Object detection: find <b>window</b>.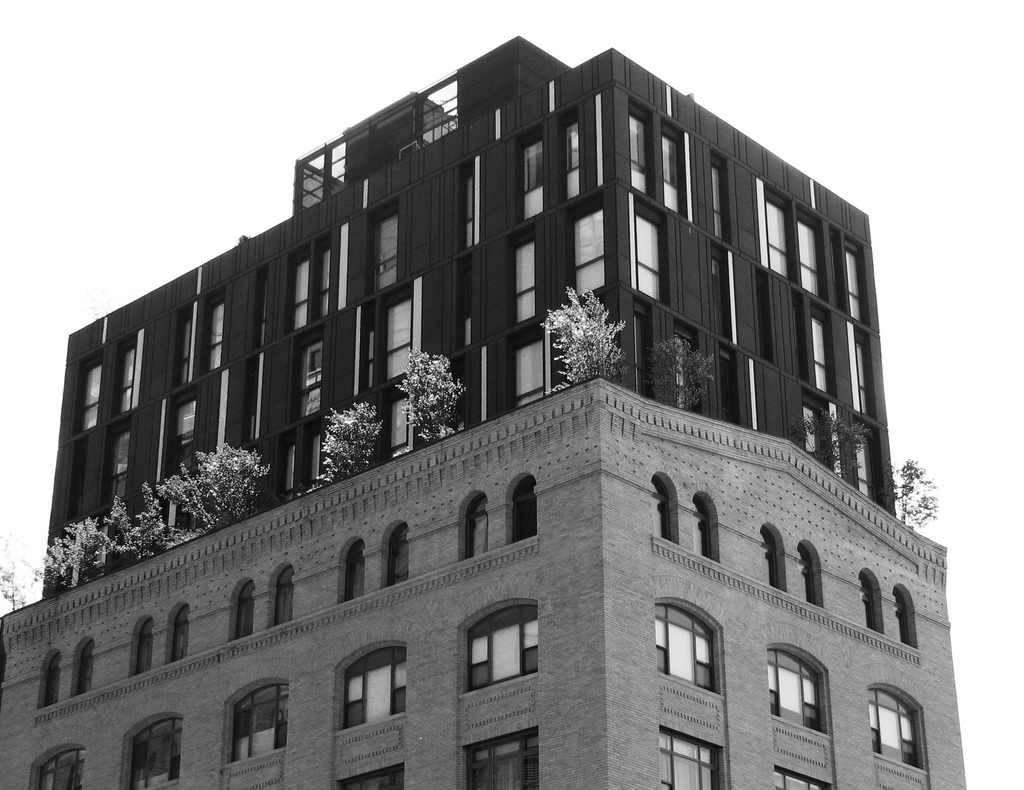
crop(253, 264, 263, 347).
